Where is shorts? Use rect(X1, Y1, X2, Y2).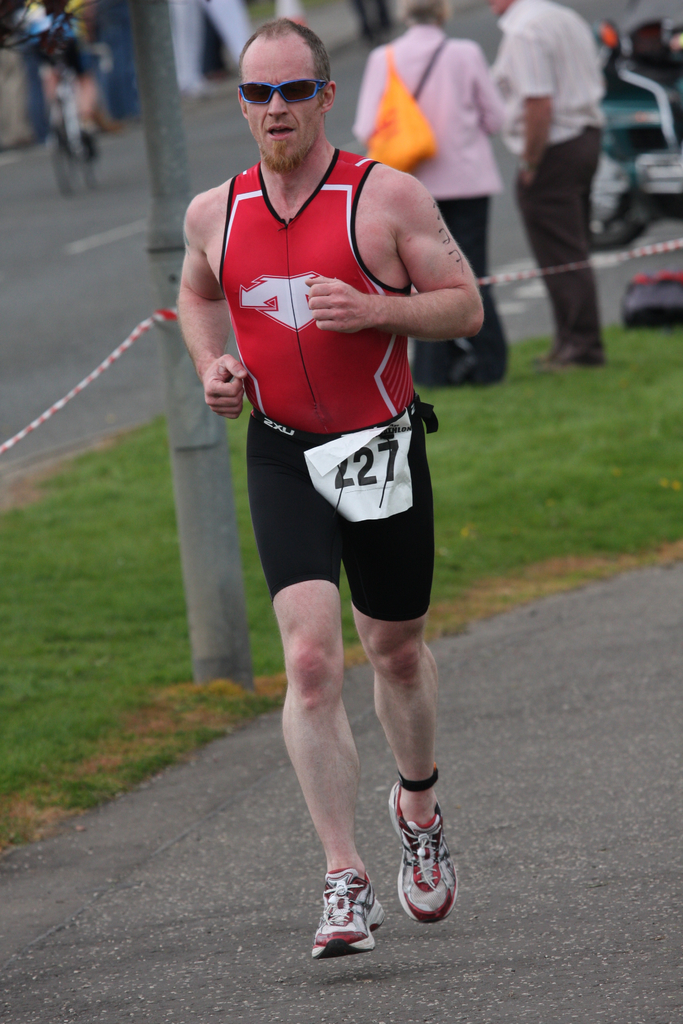
rect(217, 391, 461, 635).
